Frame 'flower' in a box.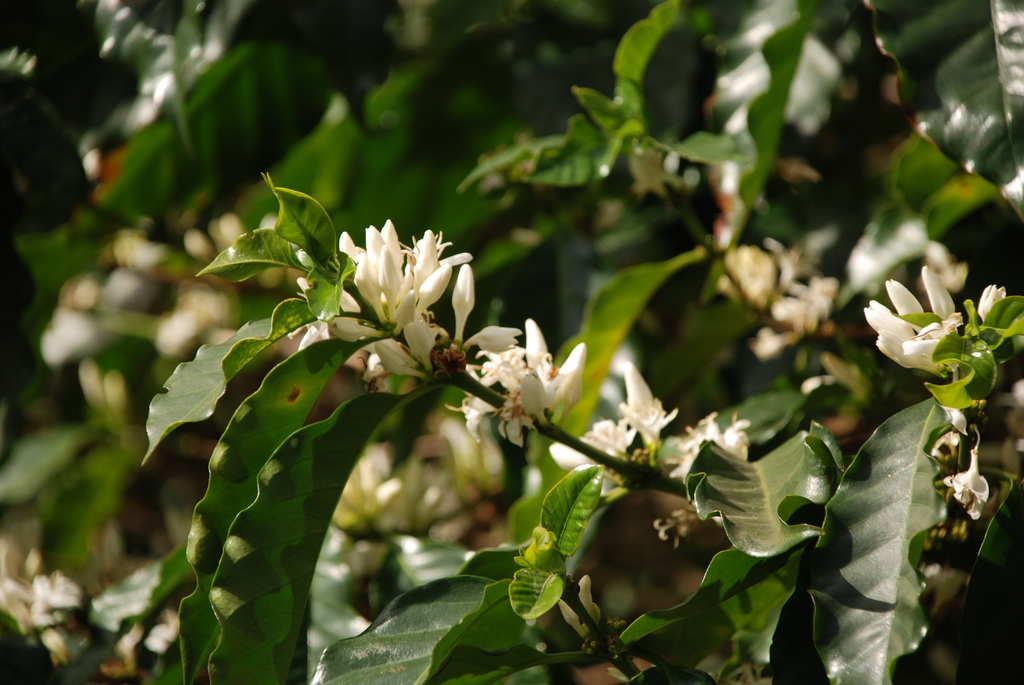
box=[456, 317, 584, 436].
